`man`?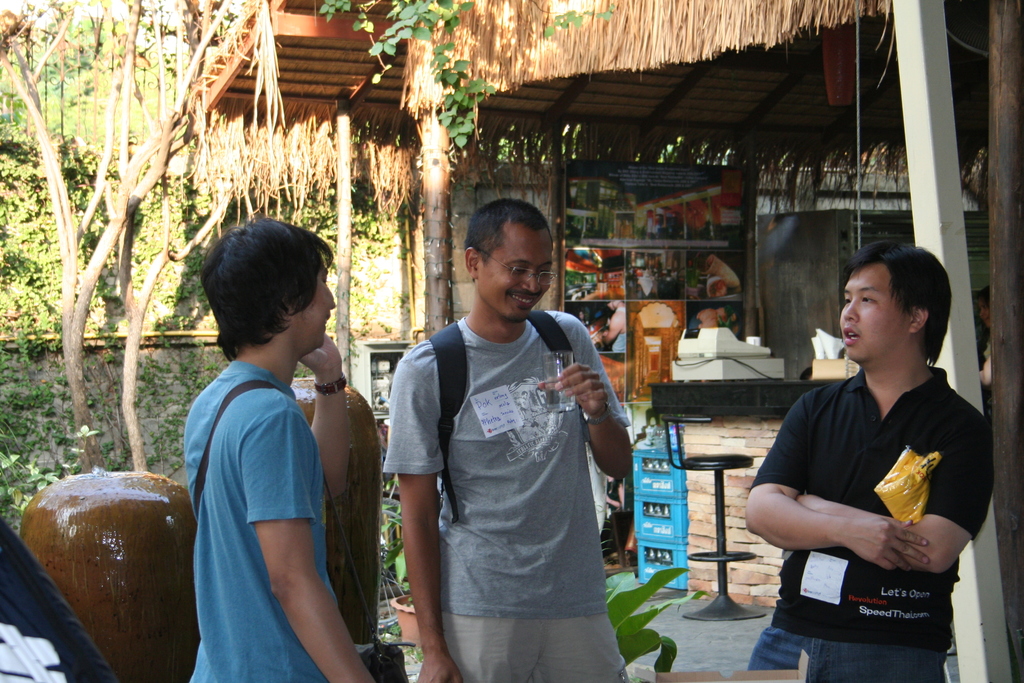
394 197 648 682
